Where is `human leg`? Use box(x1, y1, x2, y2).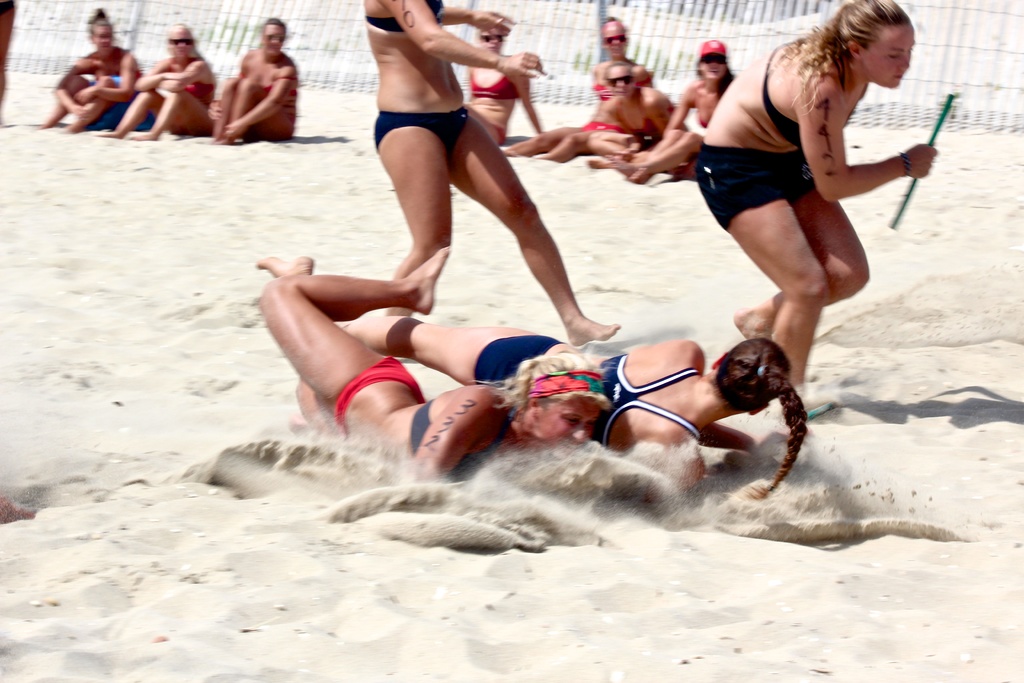
box(344, 310, 555, 386).
